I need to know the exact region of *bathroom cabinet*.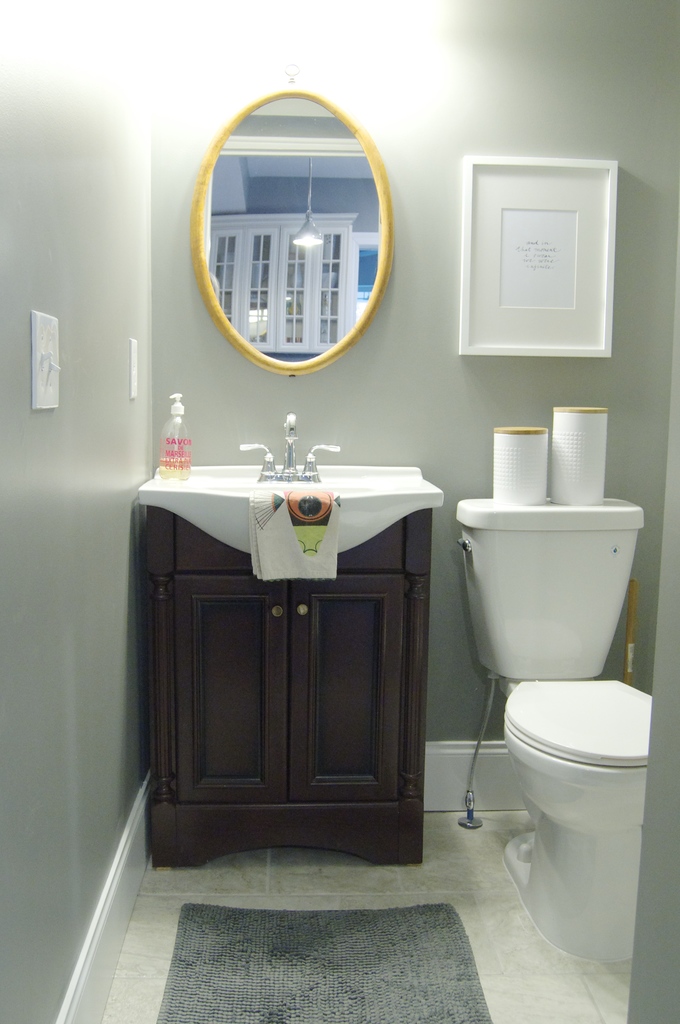
Region: pyautogui.locateOnScreen(139, 506, 430, 865).
